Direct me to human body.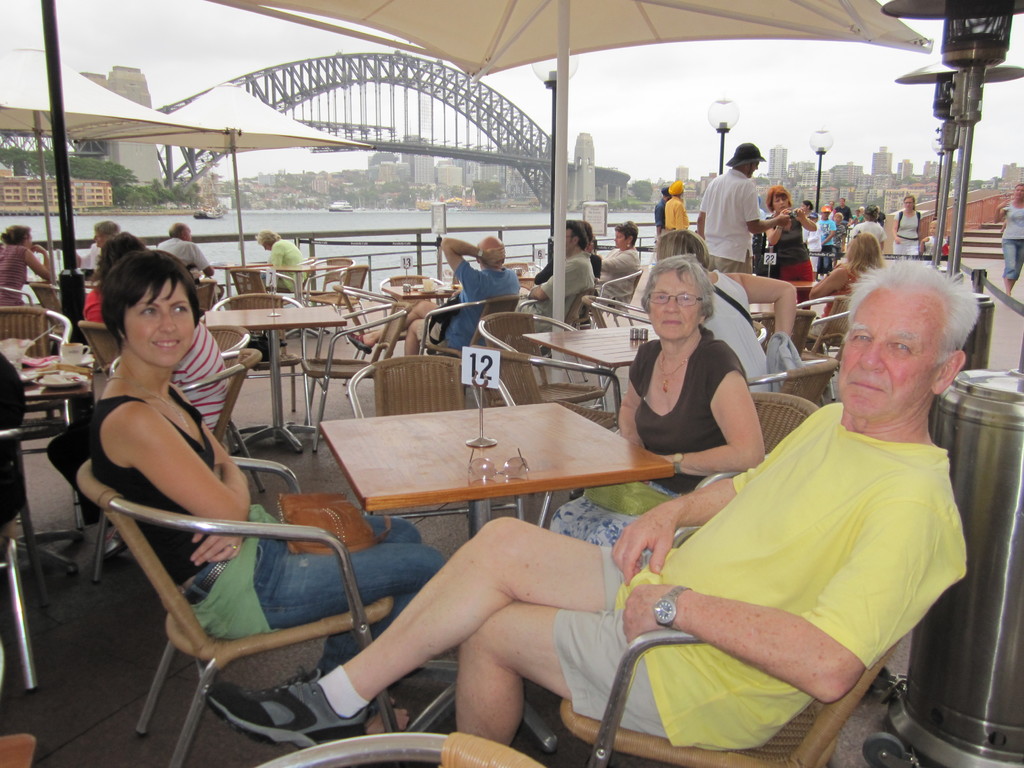
Direction: (x1=77, y1=220, x2=118, y2=277).
